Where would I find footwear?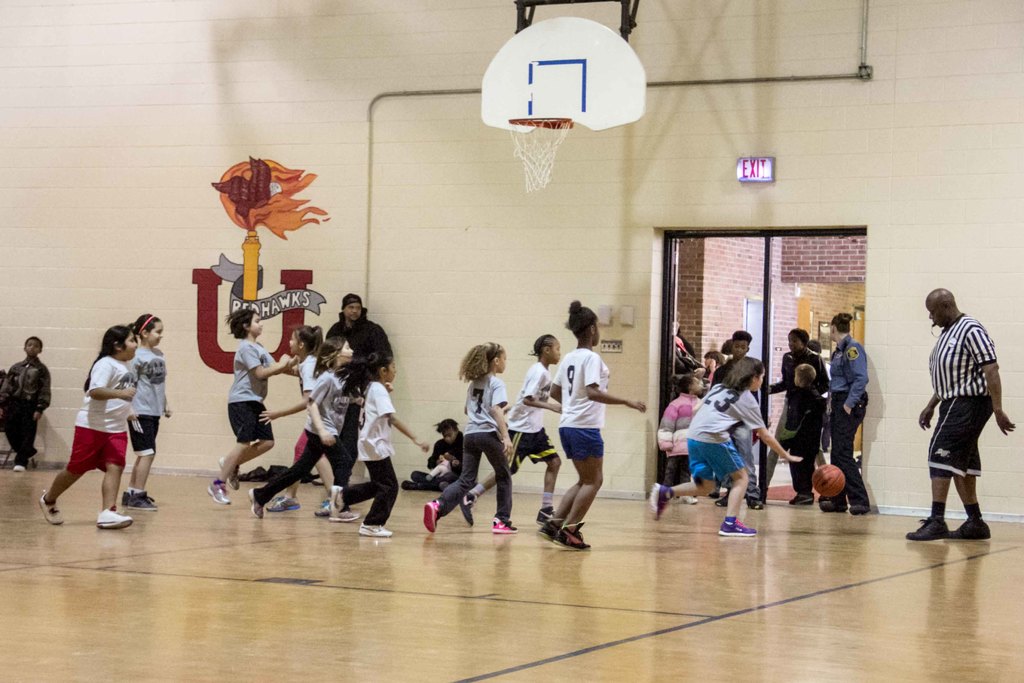
At select_region(437, 481, 450, 491).
